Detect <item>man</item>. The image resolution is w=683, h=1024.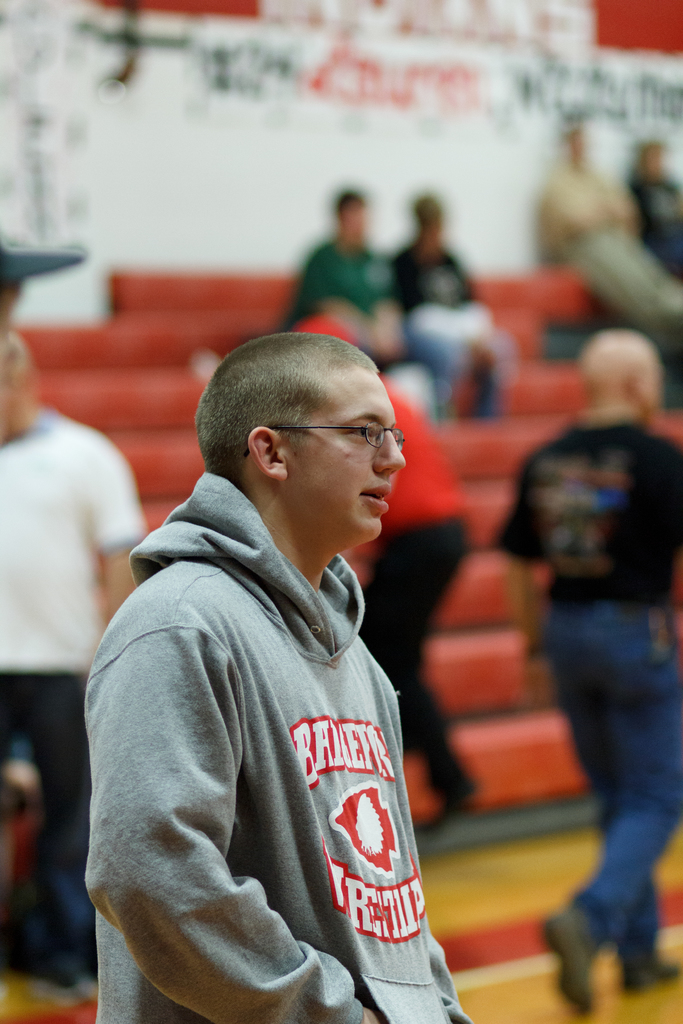
locate(393, 195, 500, 415).
